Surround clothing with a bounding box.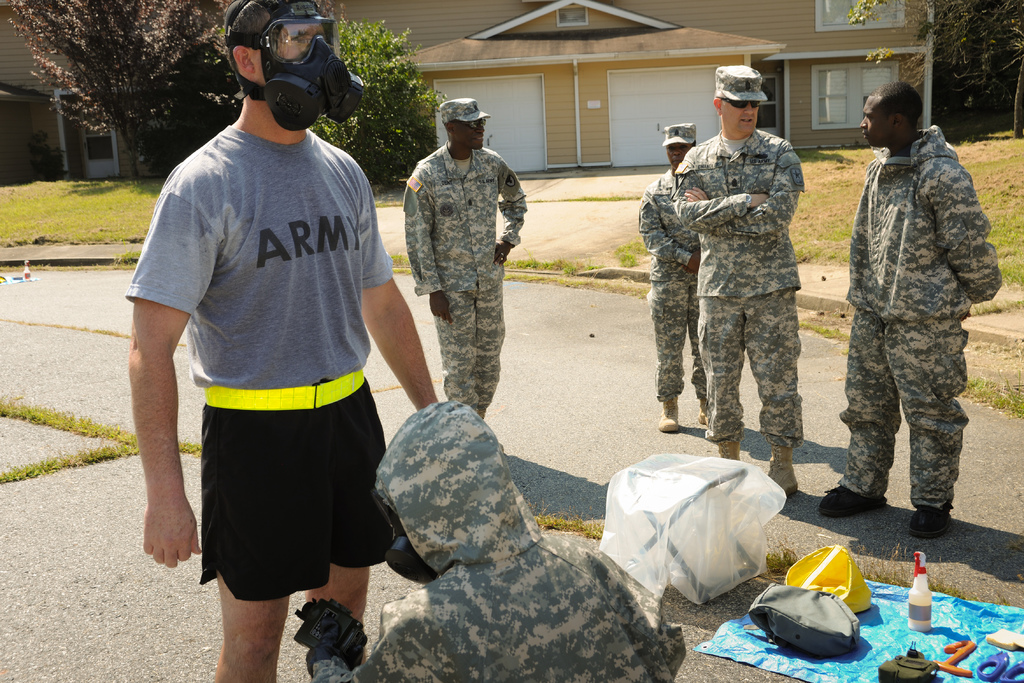
bbox(397, 136, 527, 410).
